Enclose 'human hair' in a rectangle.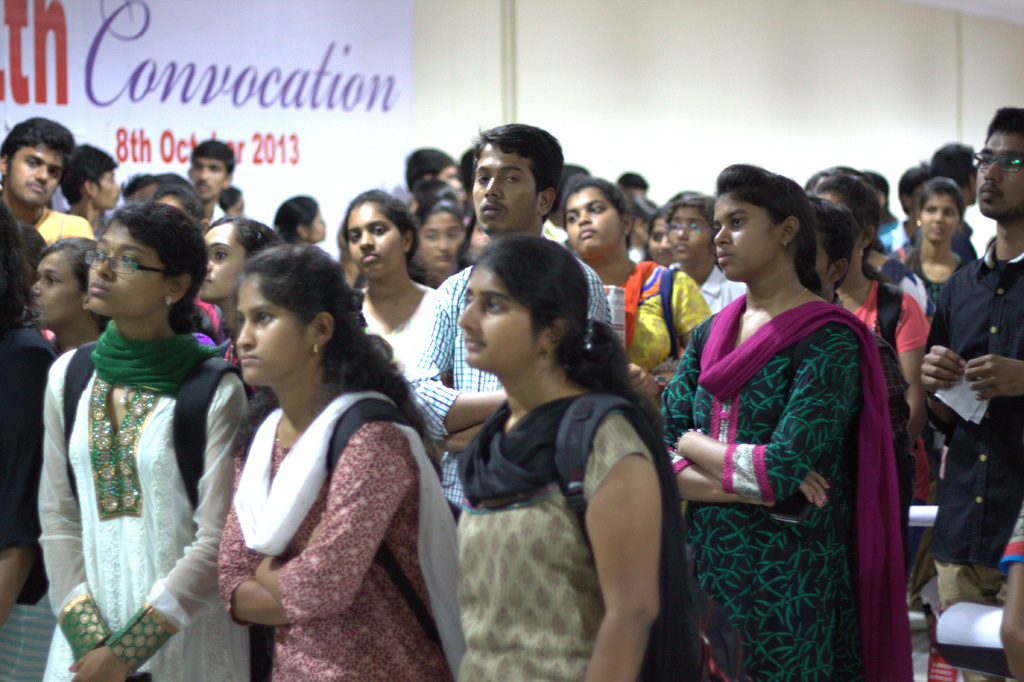
(x1=802, y1=168, x2=882, y2=280).
